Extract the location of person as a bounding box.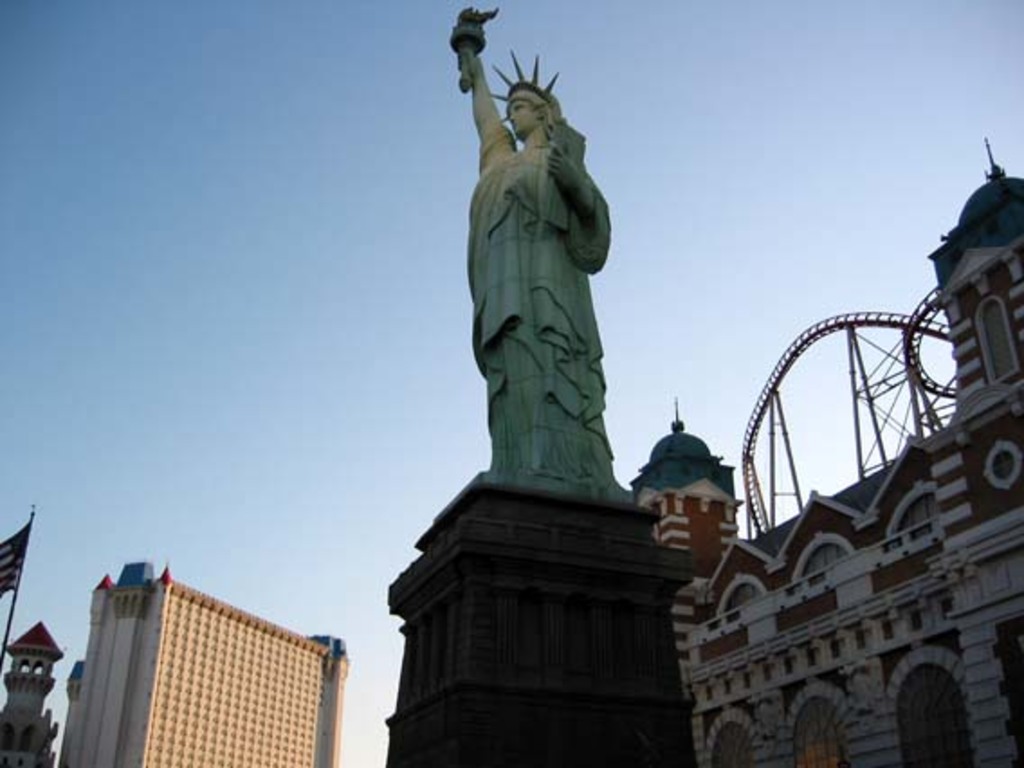
<box>456,36,613,487</box>.
